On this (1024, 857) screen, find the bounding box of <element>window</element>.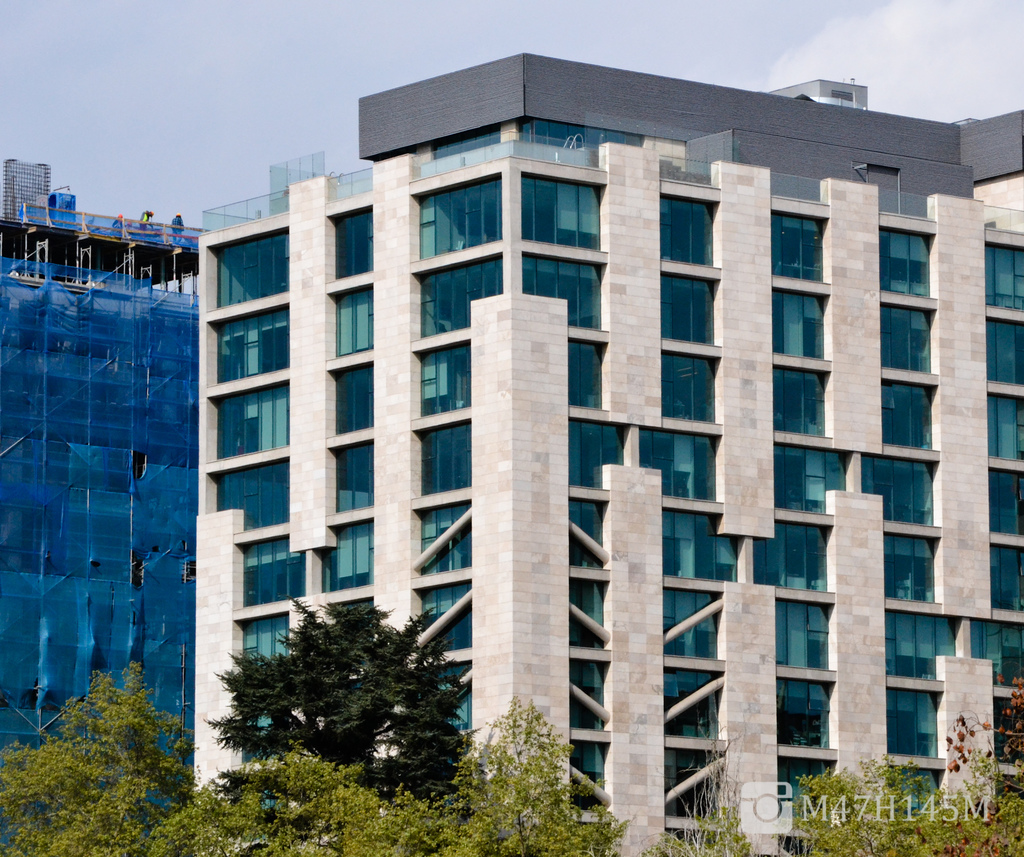
Bounding box: rect(319, 519, 376, 587).
